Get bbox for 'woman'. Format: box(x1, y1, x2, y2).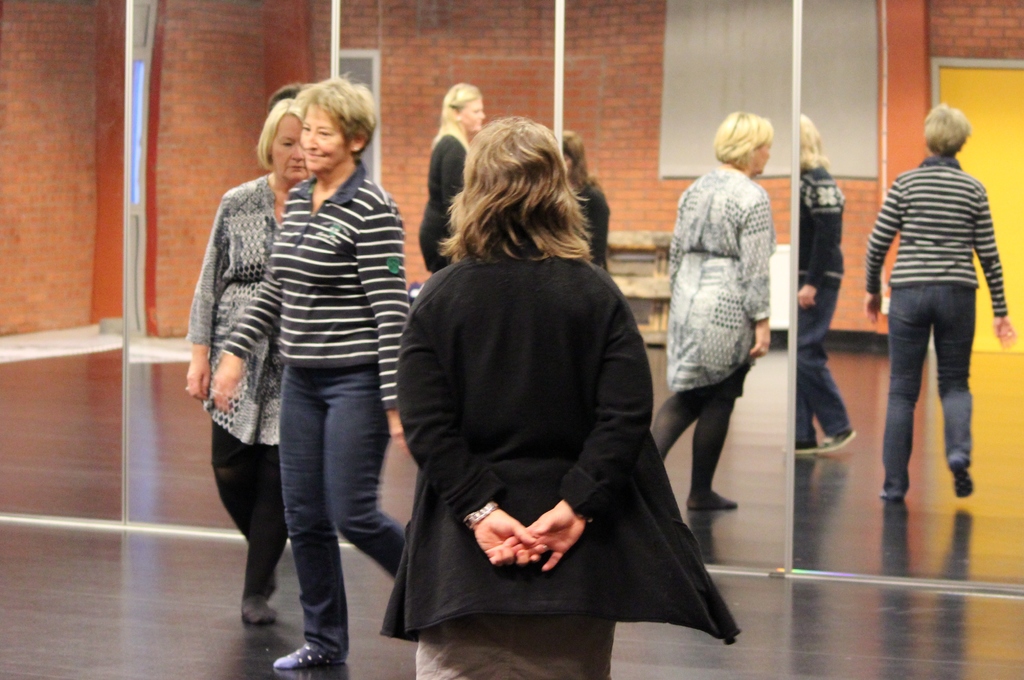
box(203, 68, 403, 674).
